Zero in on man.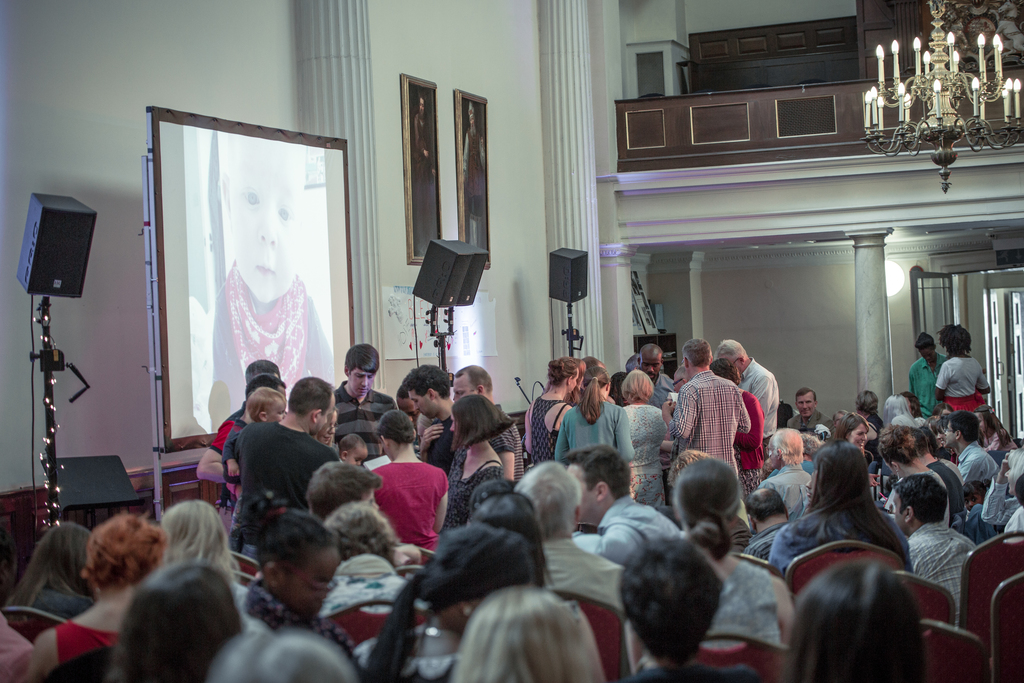
Zeroed in: region(660, 336, 753, 493).
